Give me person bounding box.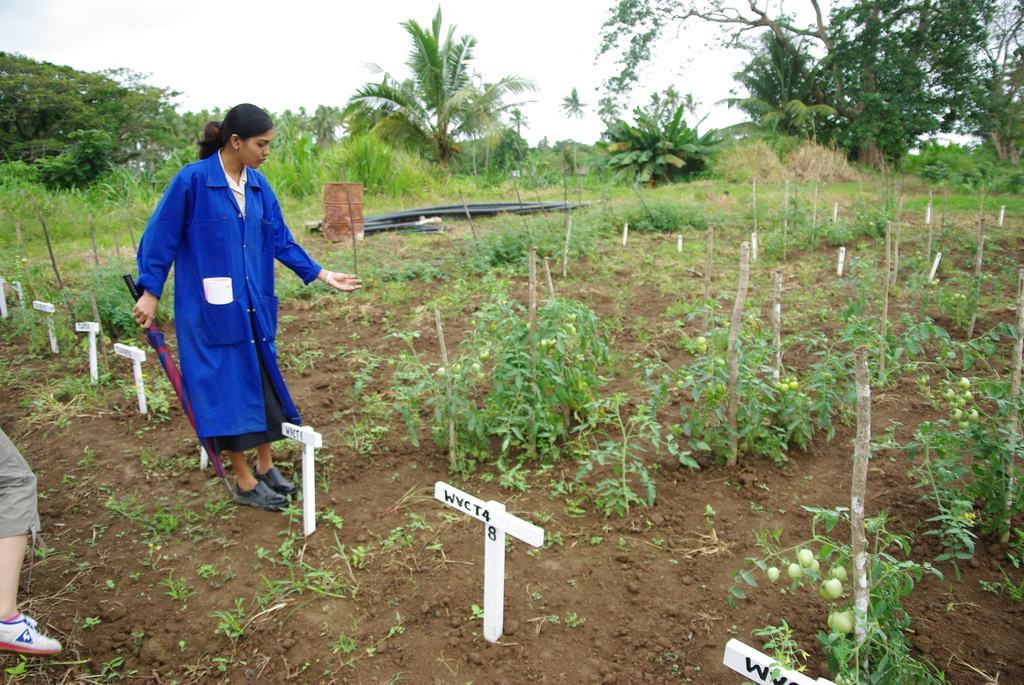
{"x1": 134, "y1": 102, "x2": 338, "y2": 546}.
